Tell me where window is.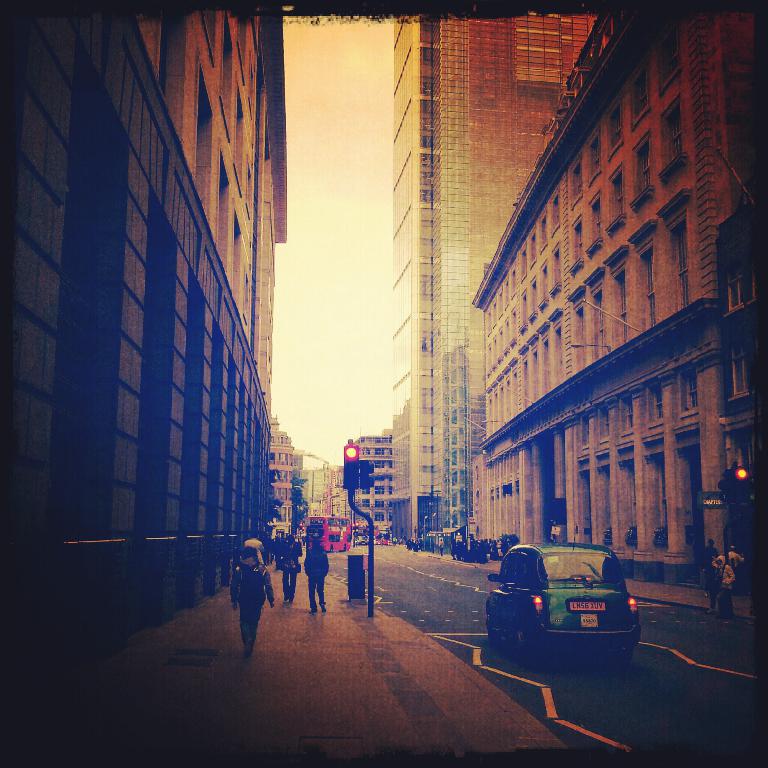
window is at <bbox>611, 105, 624, 151</bbox>.
